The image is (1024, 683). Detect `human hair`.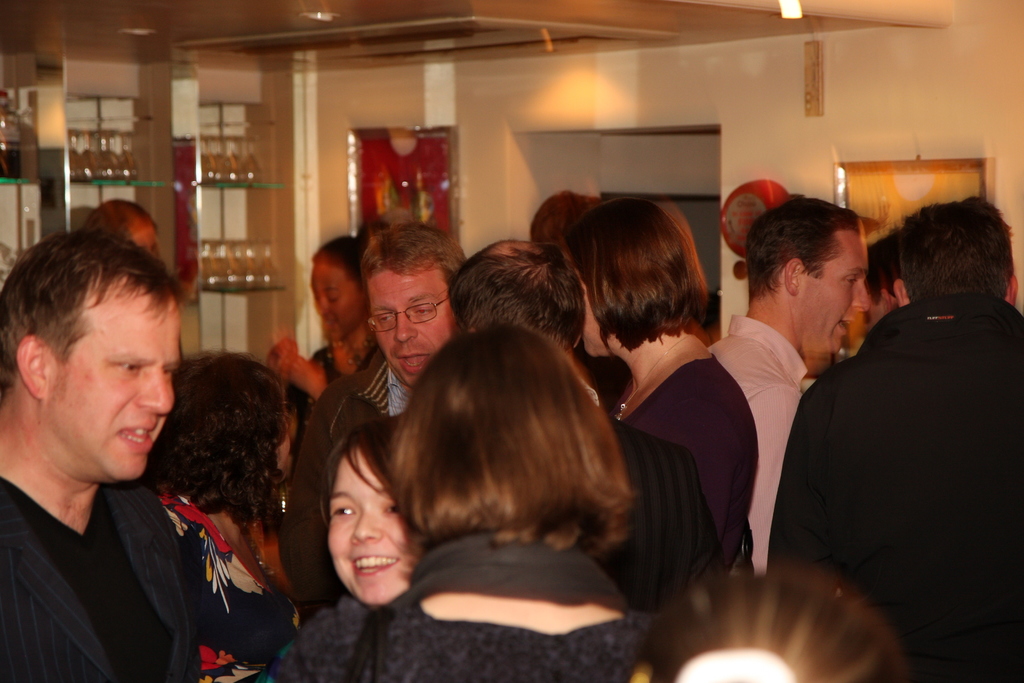
Detection: x1=172 y1=348 x2=291 y2=525.
